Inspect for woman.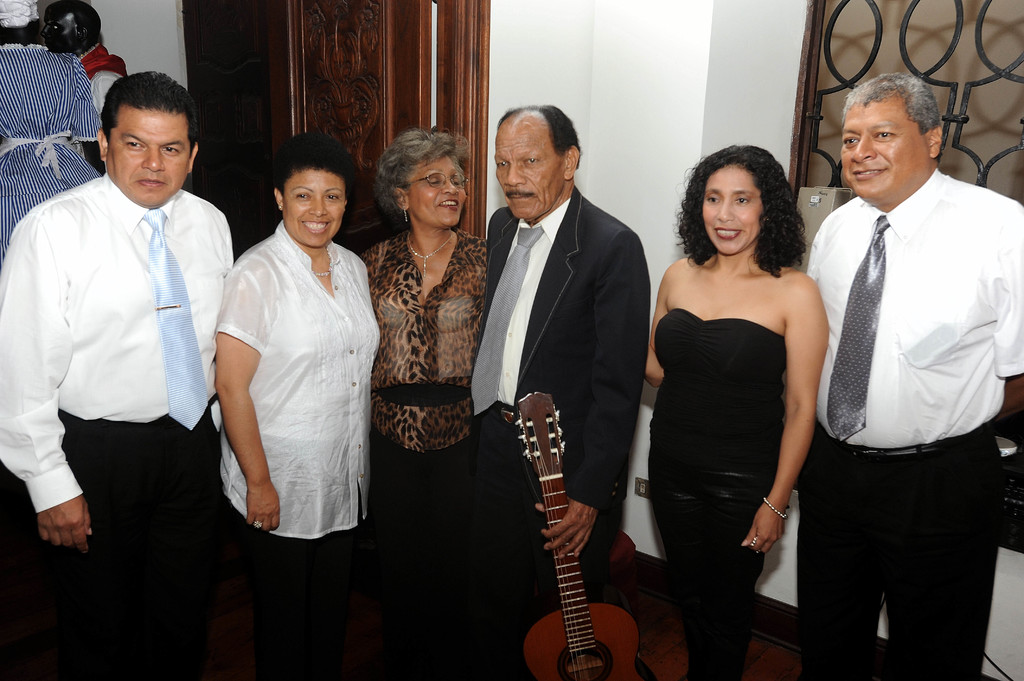
Inspection: [x1=209, y1=127, x2=419, y2=680].
